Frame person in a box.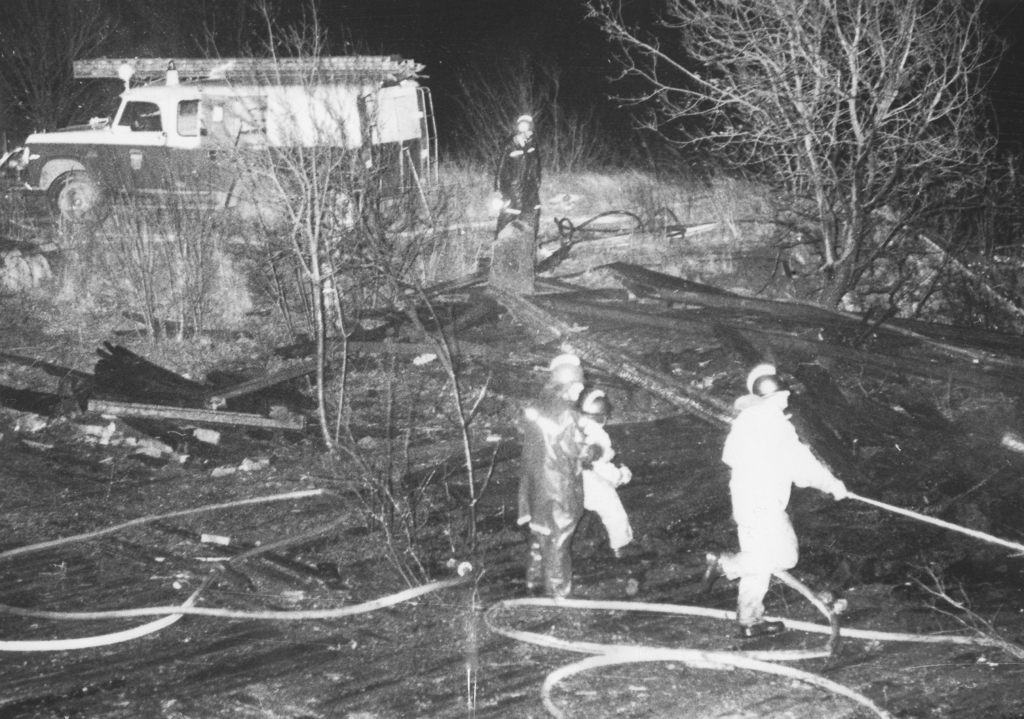
left=700, top=361, right=848, bottom=639.
